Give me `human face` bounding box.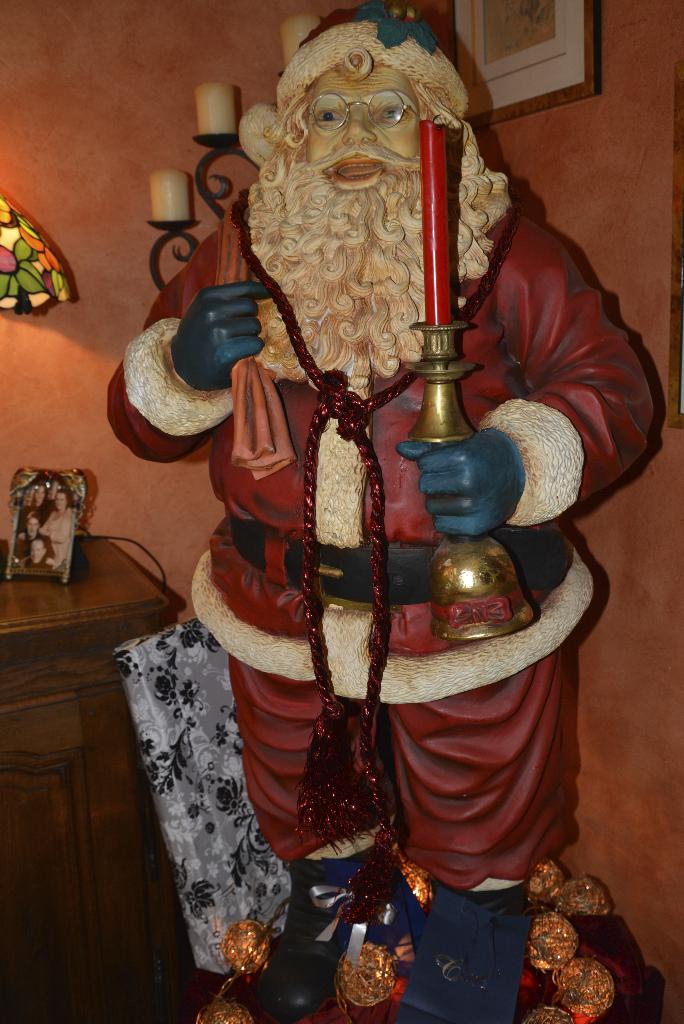
crop(298, 57, 421, 200).
